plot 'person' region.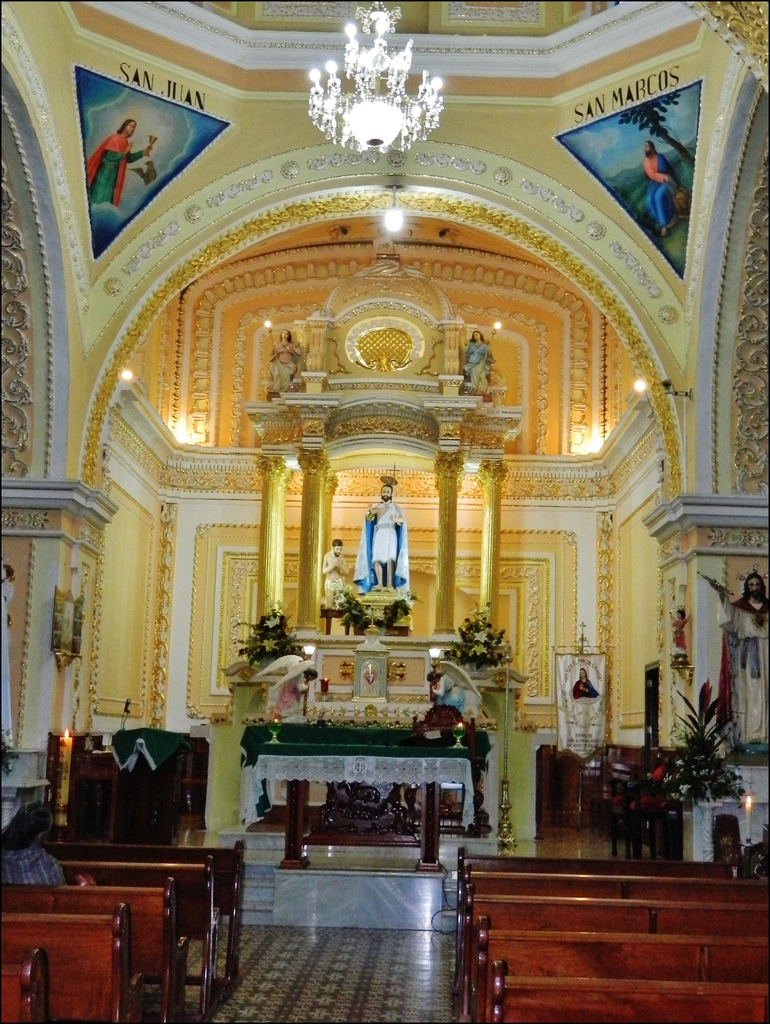
Plotted at l=643, t=133, r=679, b=238.
